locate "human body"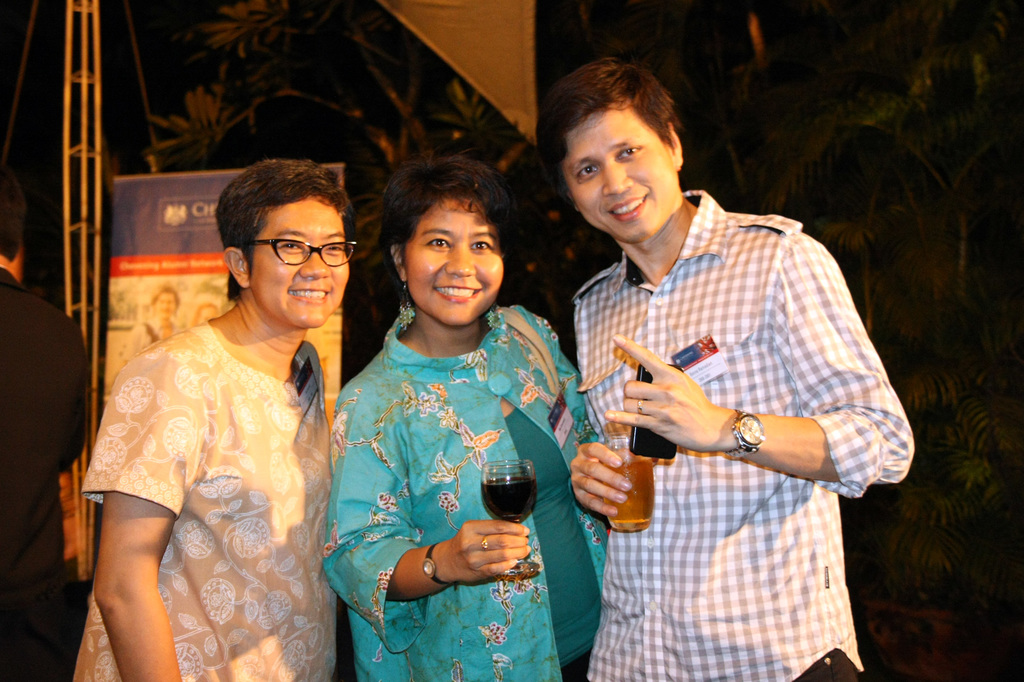
[72, 155, 349, 681]
